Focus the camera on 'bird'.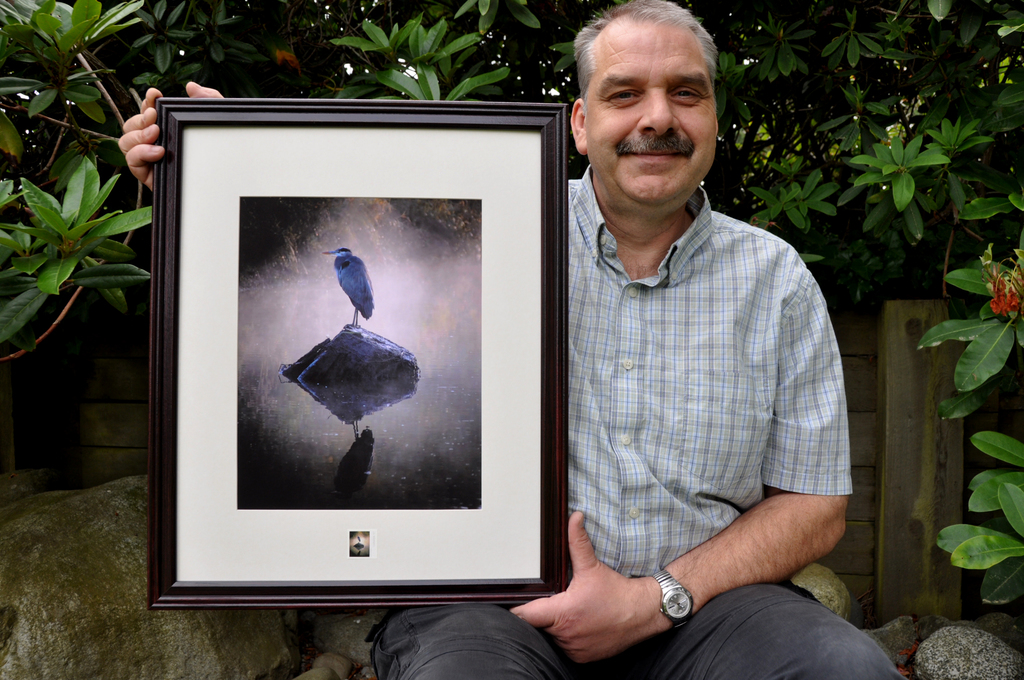
Focus region: 316, 246, 374, 329.
